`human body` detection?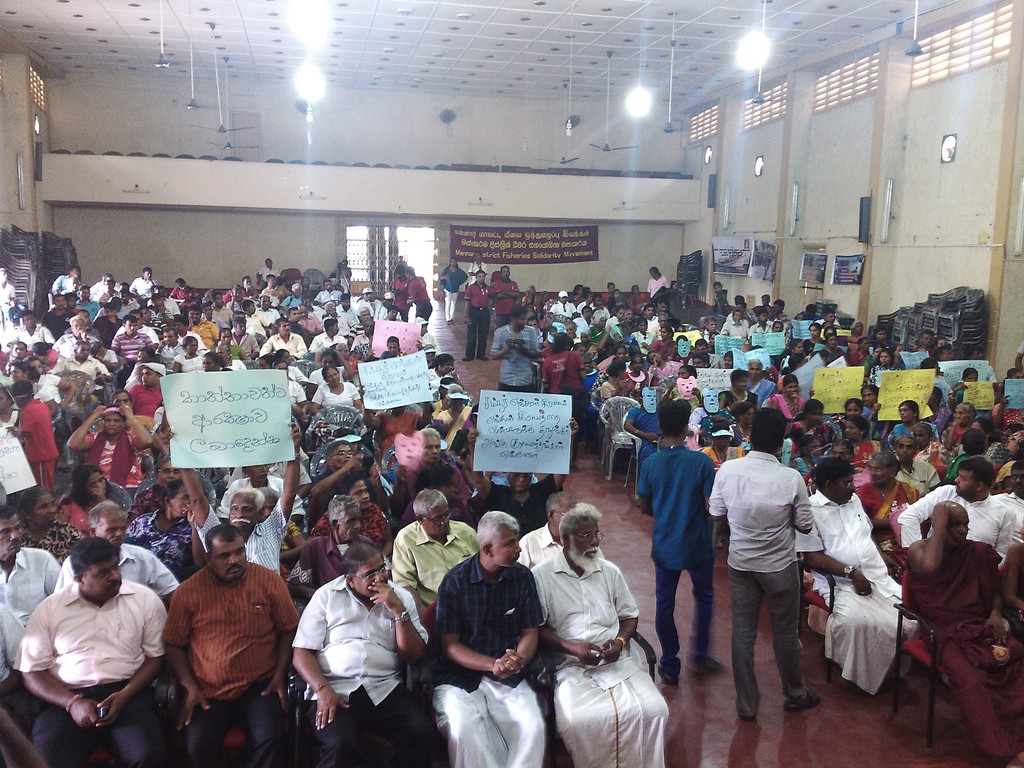
x1=645, y1=270, x2=674, y2=292
